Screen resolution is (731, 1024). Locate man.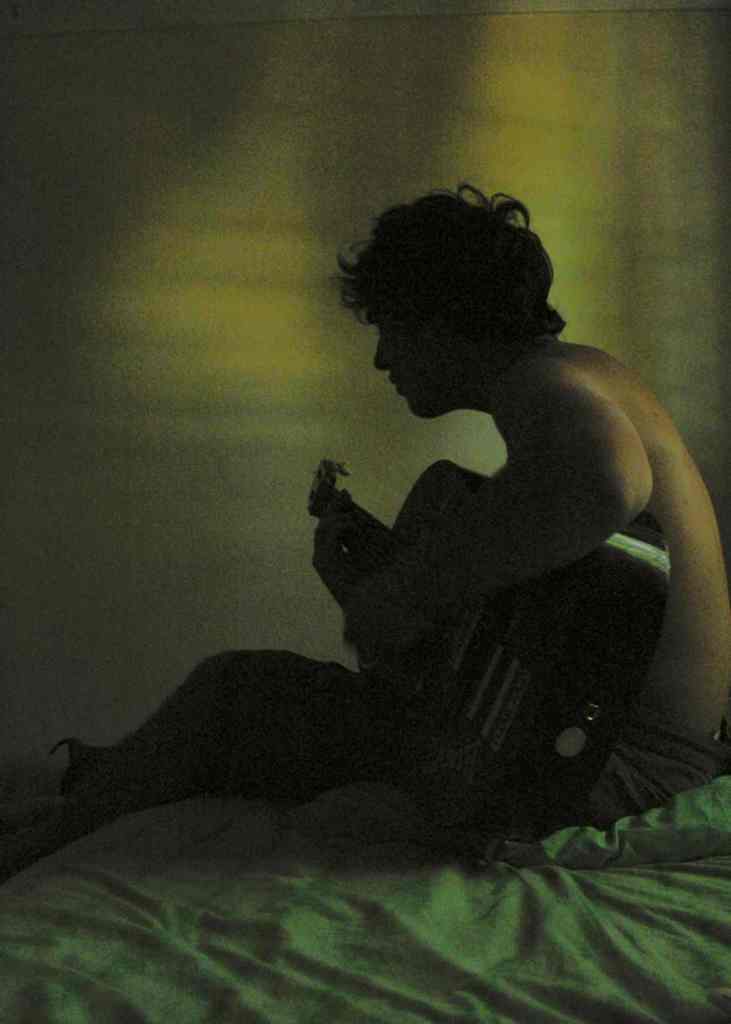
bbox(0, 180, 730, 842).
